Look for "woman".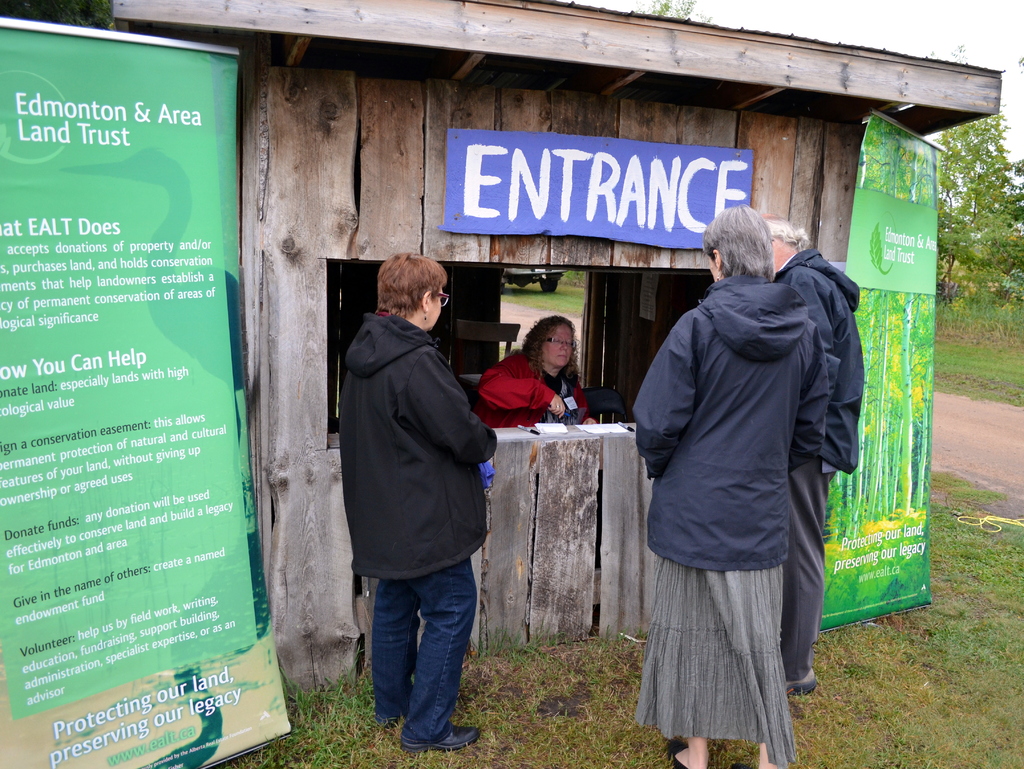
Found: 615 185 867 753.
